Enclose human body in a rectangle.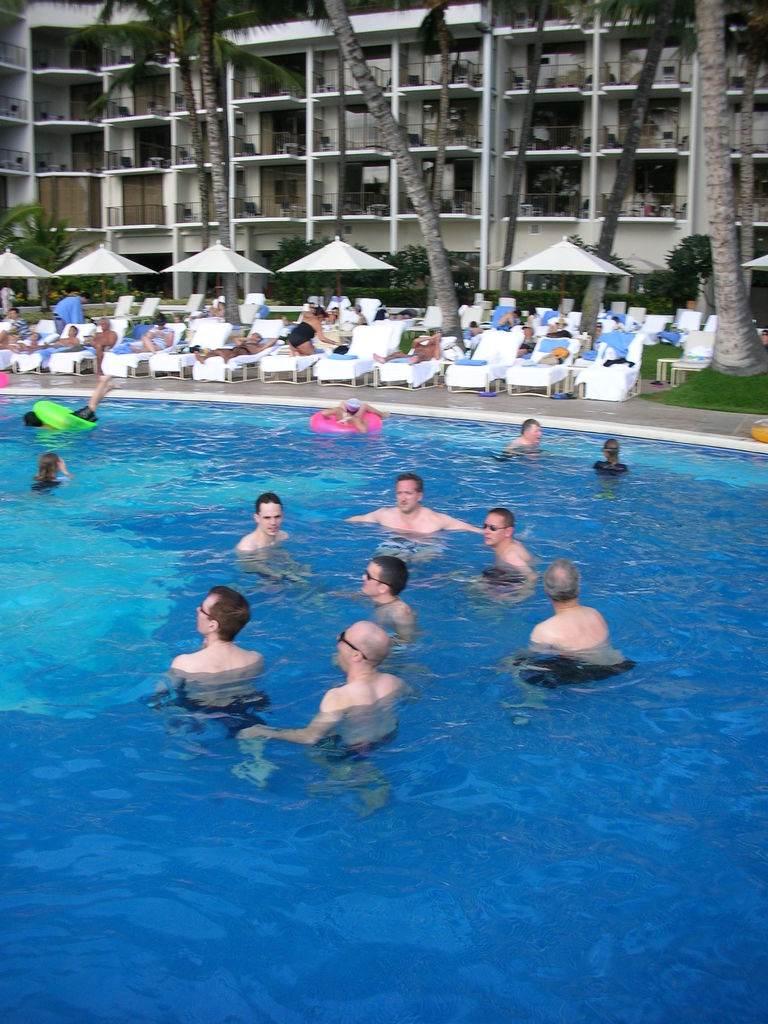
x1=467, y1=500, x2=530, y2=589.
